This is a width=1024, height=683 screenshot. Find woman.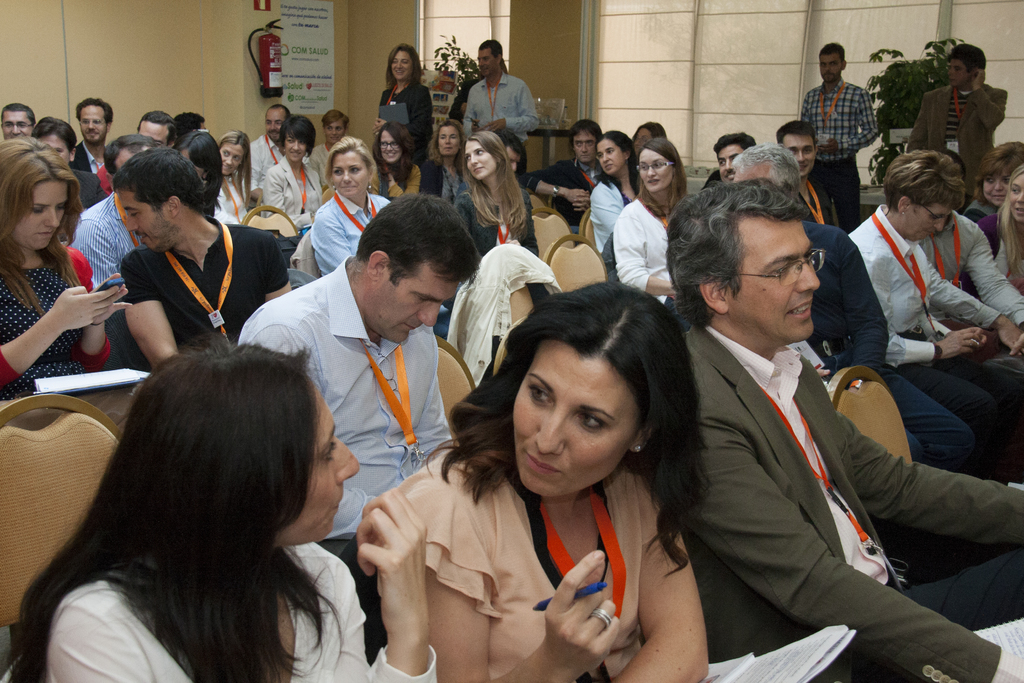
Bounding box: 454,127,541,267.
